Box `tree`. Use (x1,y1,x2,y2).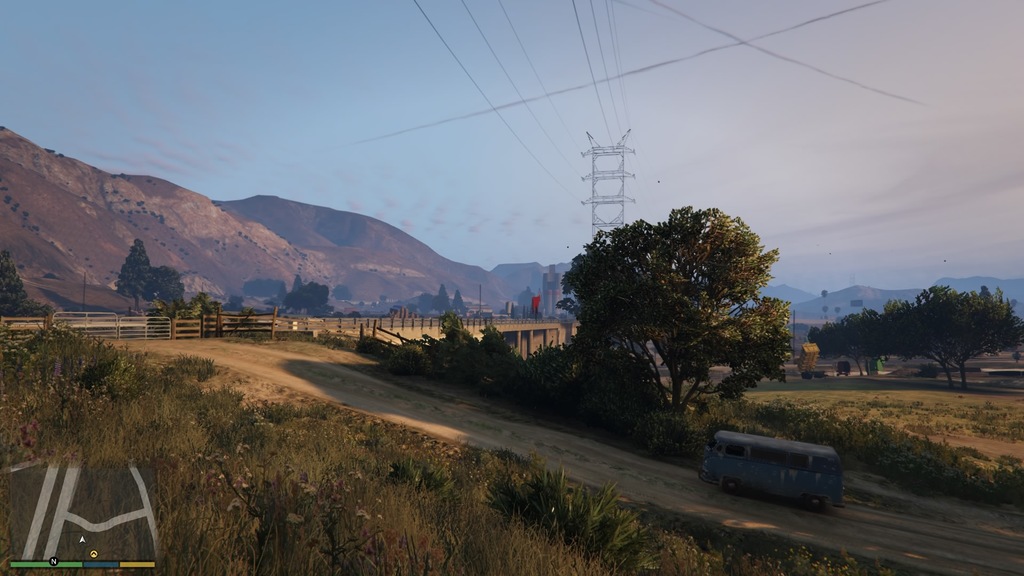
(119,235,164,306).
